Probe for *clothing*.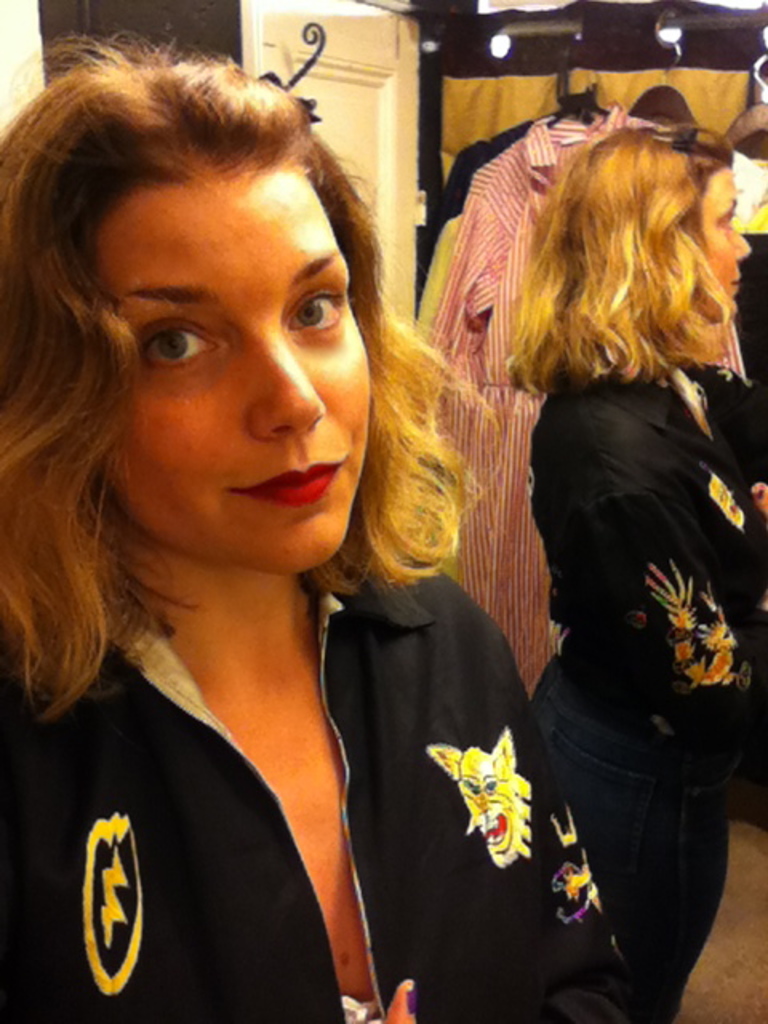
Probe result: [0, 597, 670, 1022].
